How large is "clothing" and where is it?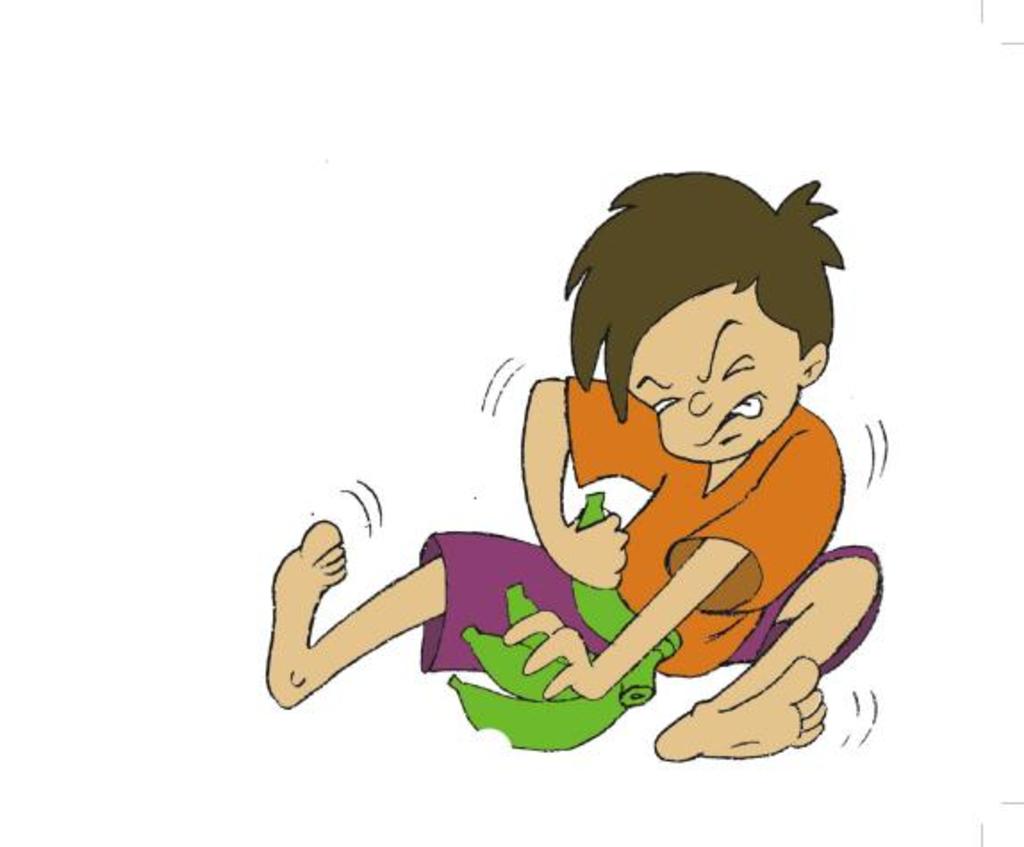
Bounding box: (416, 346, 865, 736).
